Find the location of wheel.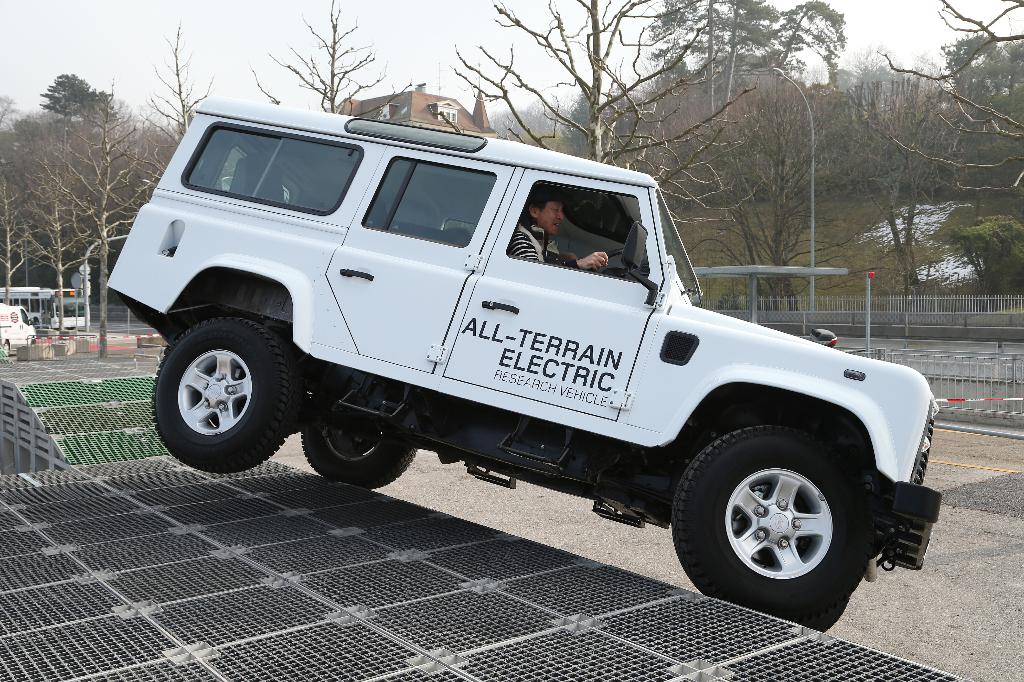
Location: box(683, 438, 872, 608).
